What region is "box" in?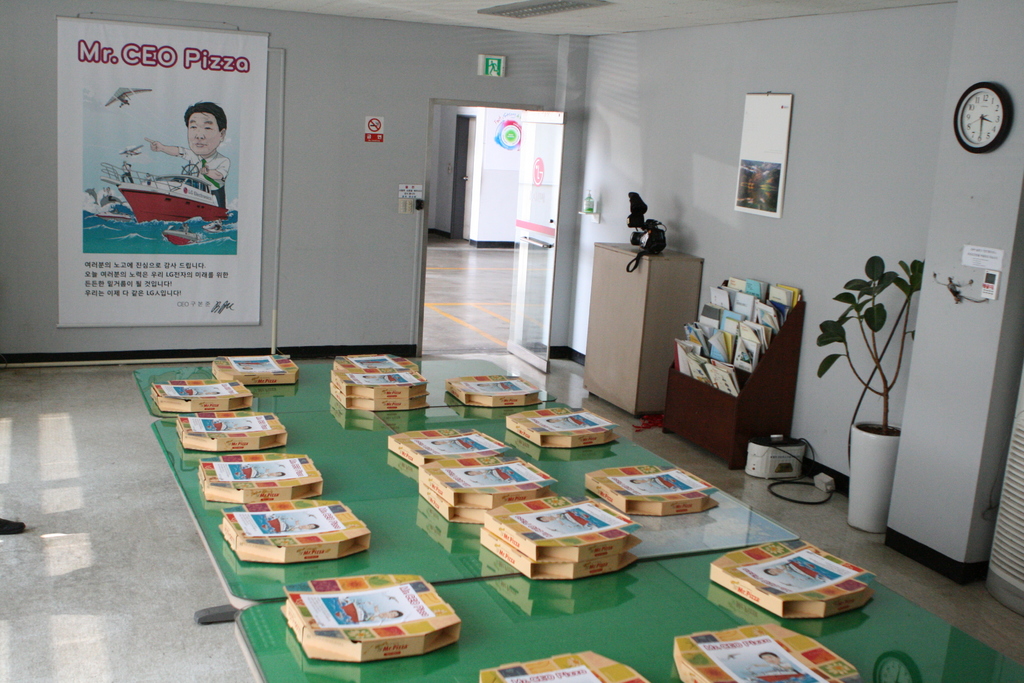
213,356,300,386.
